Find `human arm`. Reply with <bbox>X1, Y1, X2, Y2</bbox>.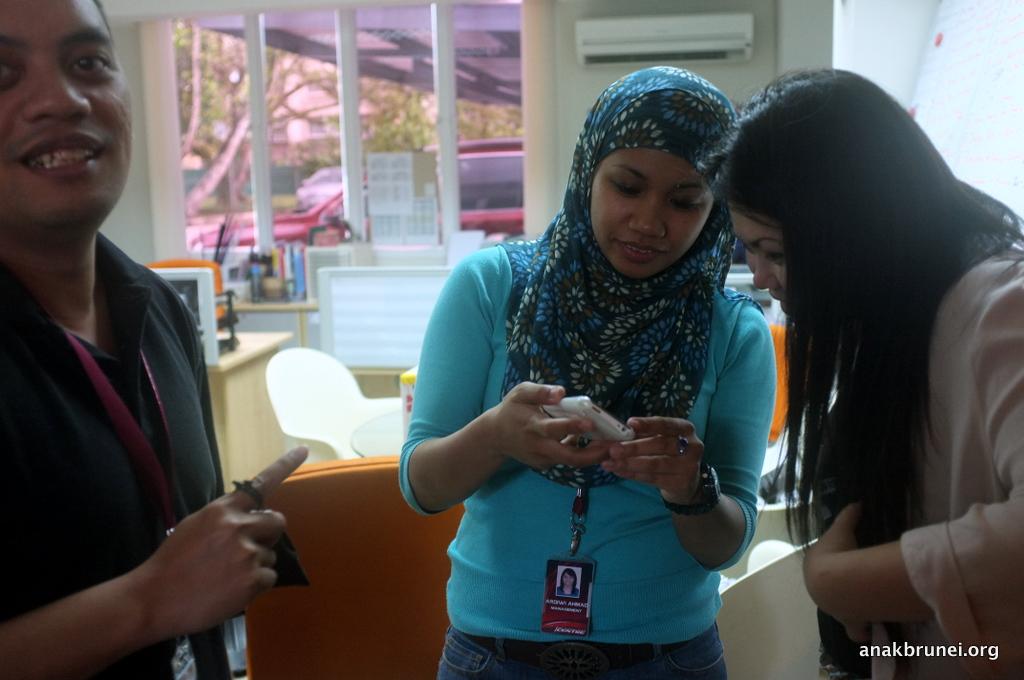
<bbox>34, 447, 309, 679</bbox>.
